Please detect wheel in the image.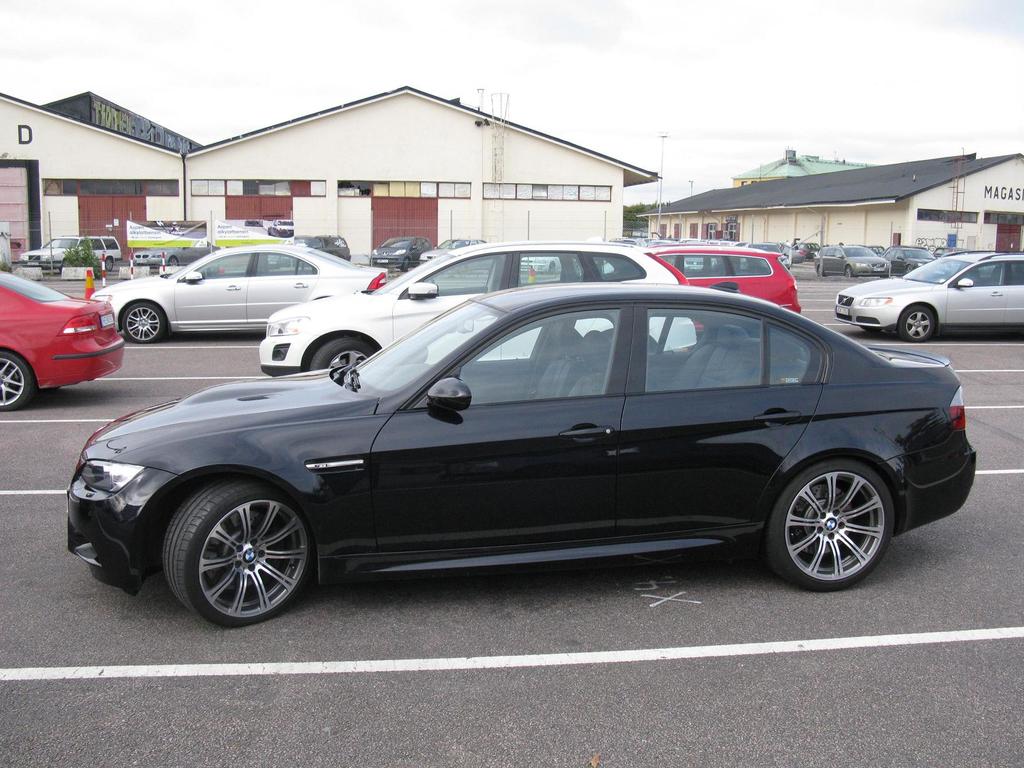
[104,259,109,274].
